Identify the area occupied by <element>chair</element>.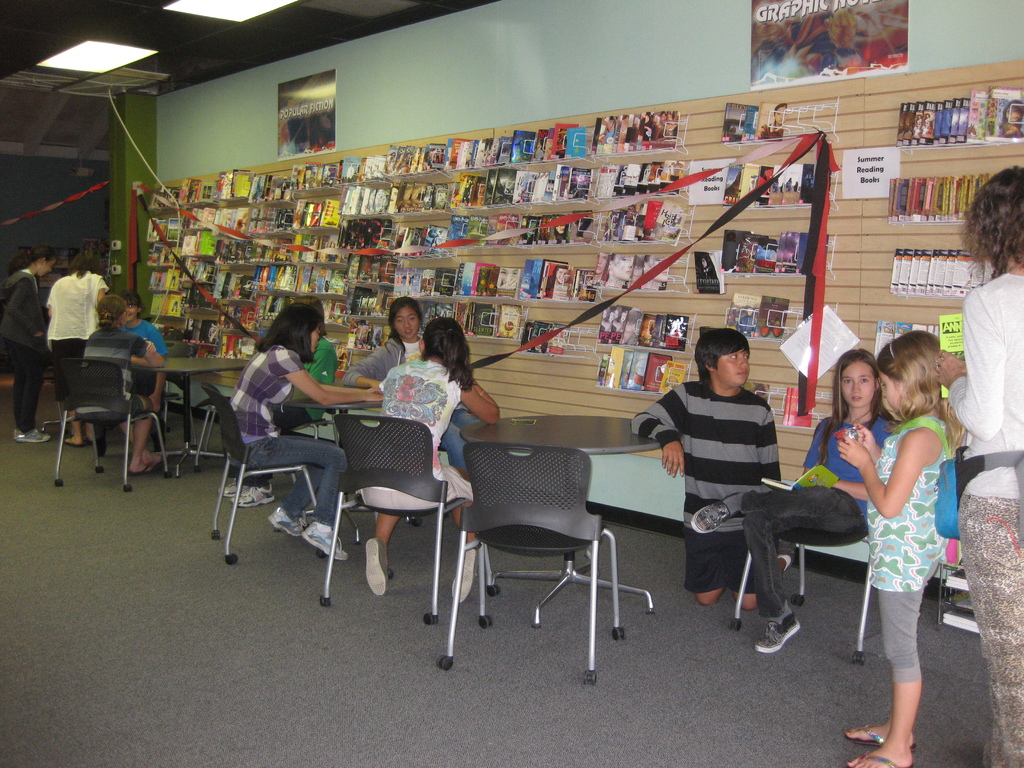
Area: detection(209, 383, 341, 558).
